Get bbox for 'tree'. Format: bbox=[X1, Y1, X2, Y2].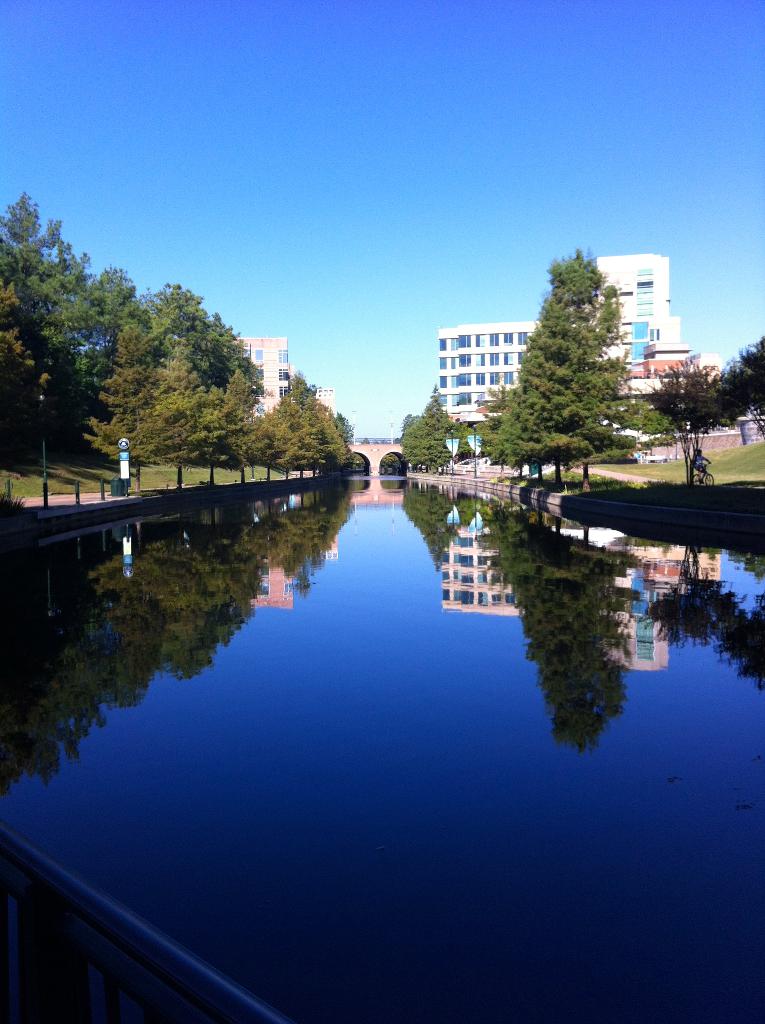
bbox=[419, 392, 448, 433].
